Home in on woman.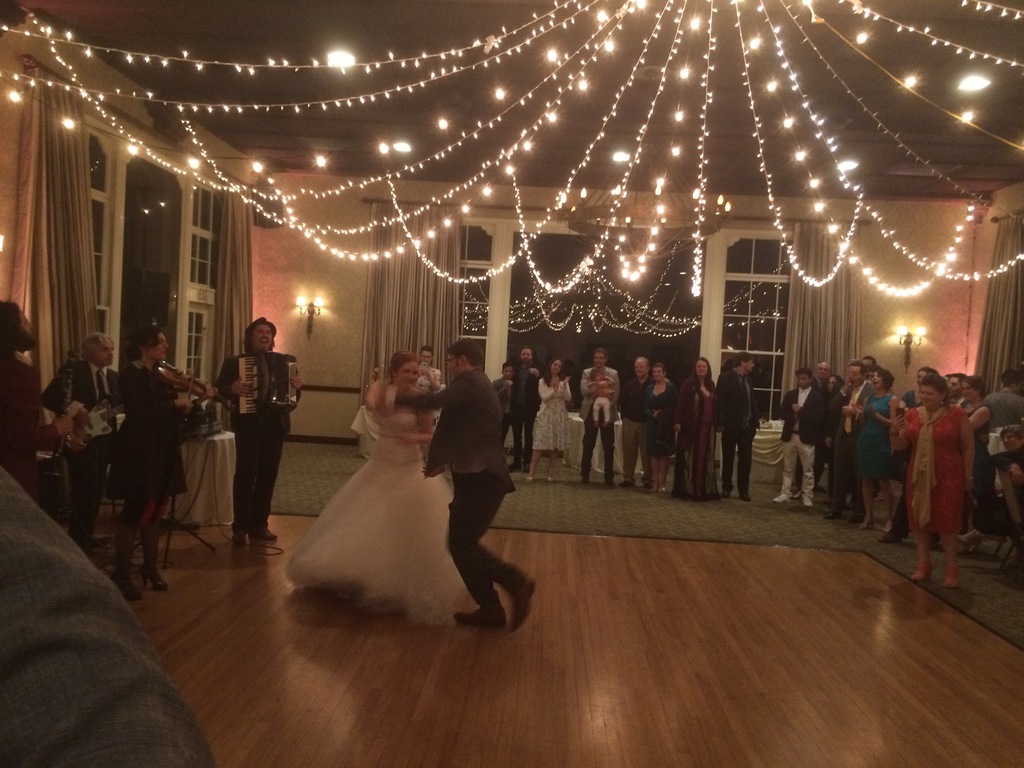
Homed in at <bbox>890, 369, 979, 590</bbox>.
